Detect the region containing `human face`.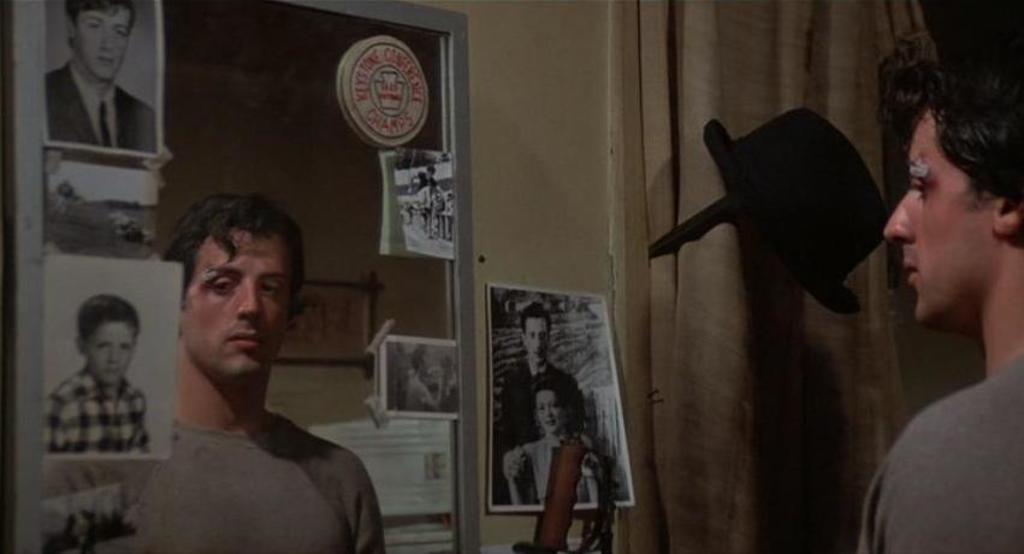
bbox=(83, 318, 137, 384).
